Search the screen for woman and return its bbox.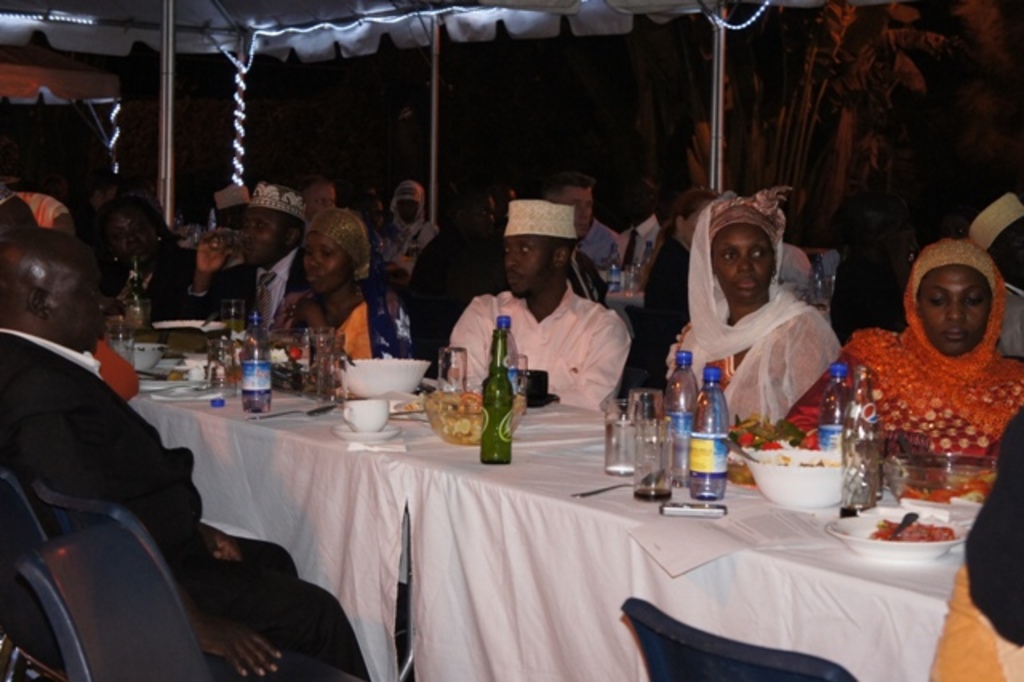
Found: rect(264, 195, 416, 357).
